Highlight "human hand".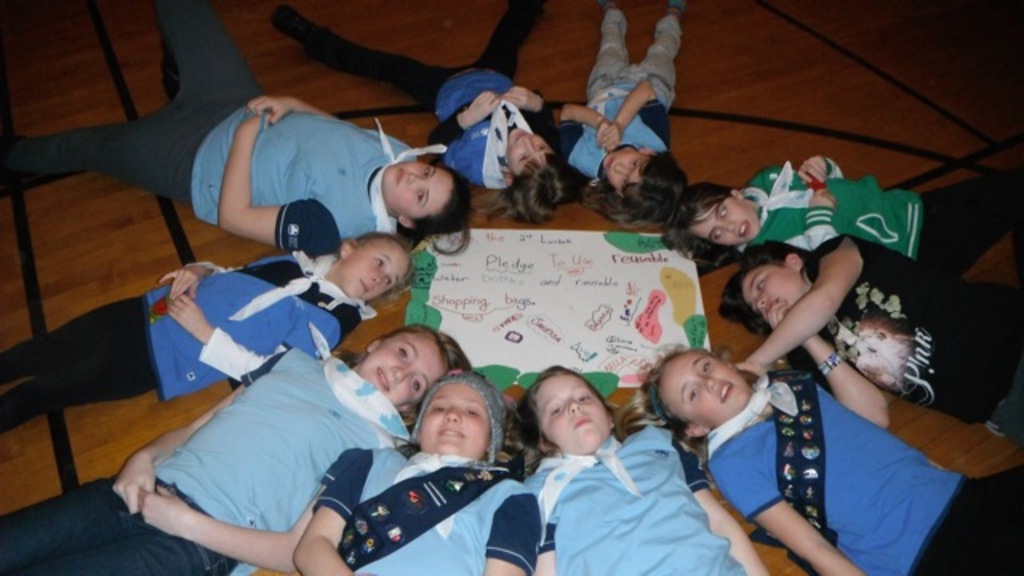
Highlighted region: bbox=[232, 110, 272, 131].
